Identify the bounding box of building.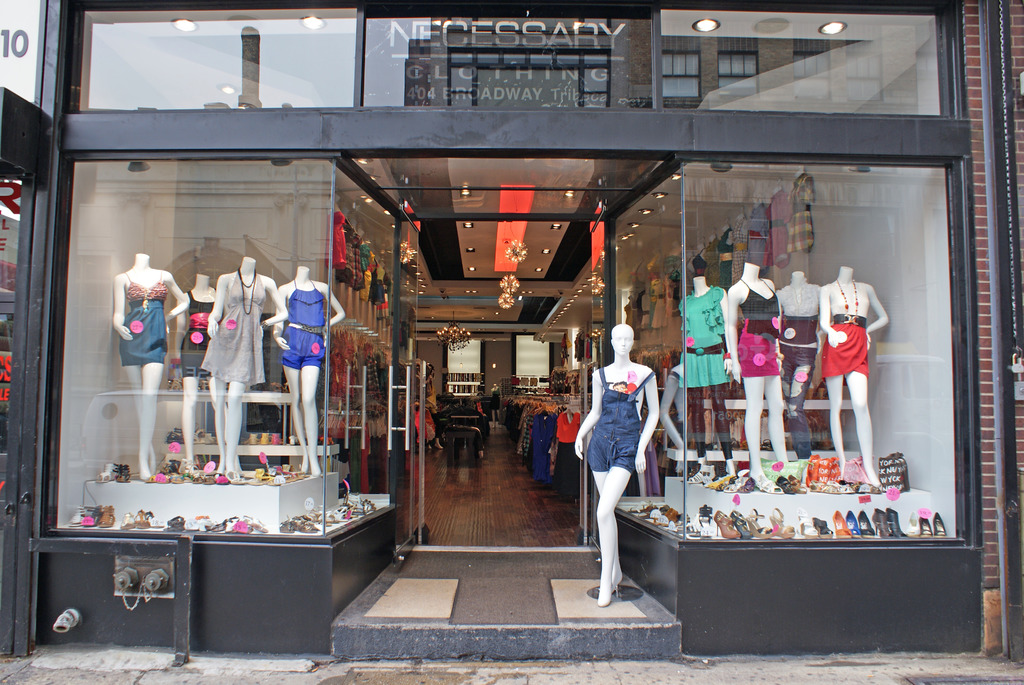
detection(2, 0, 1023, 674).
